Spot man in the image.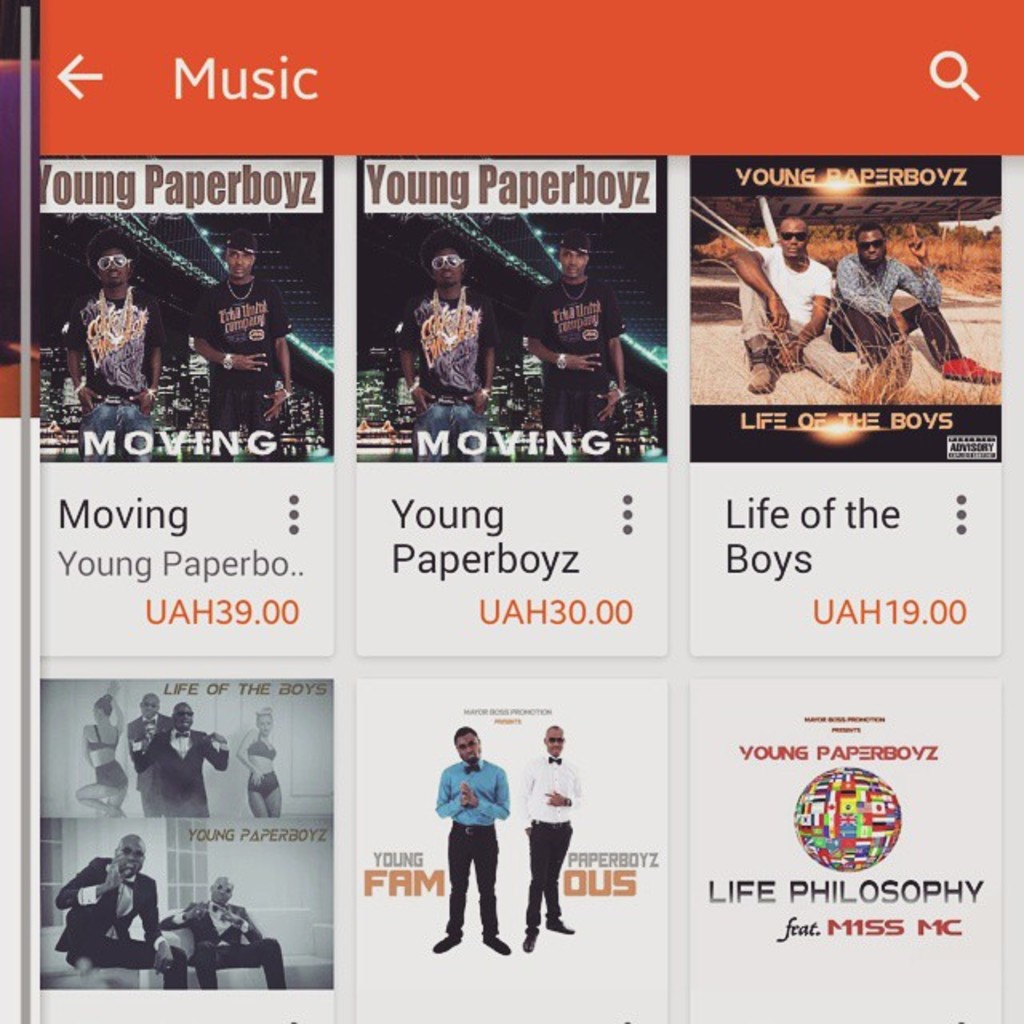
man found at (x1=498, y1=246, x2=640, y2=456).
